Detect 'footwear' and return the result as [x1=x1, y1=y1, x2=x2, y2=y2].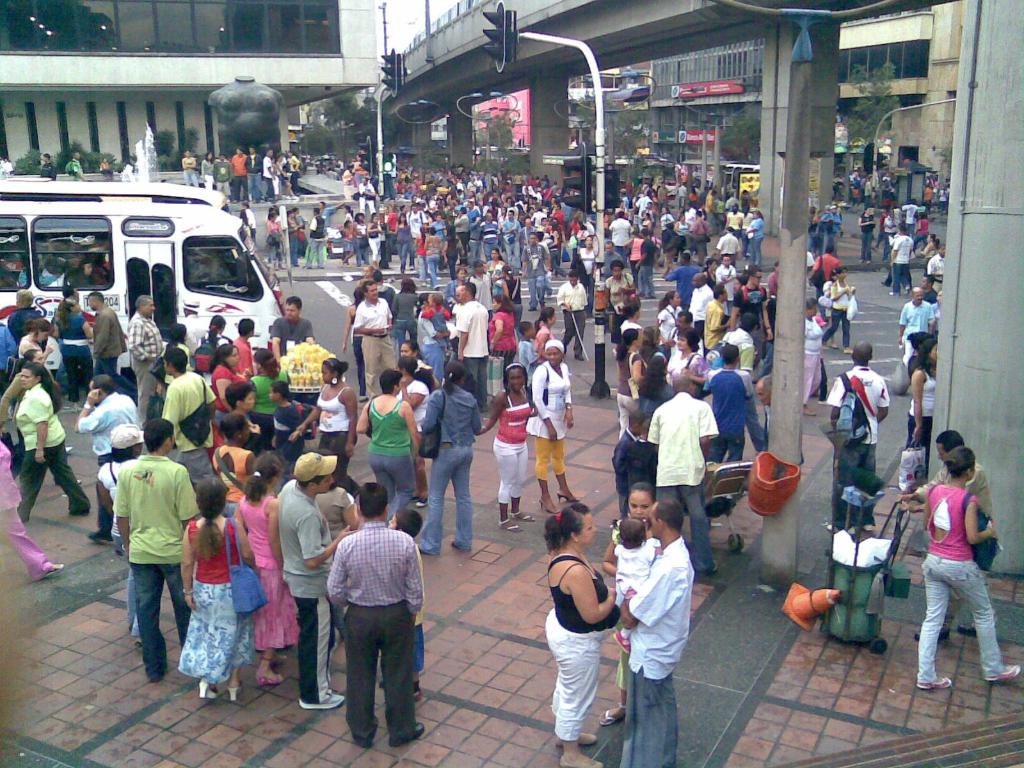
[x1=984, y1=662, x2=1020, y2=680].
